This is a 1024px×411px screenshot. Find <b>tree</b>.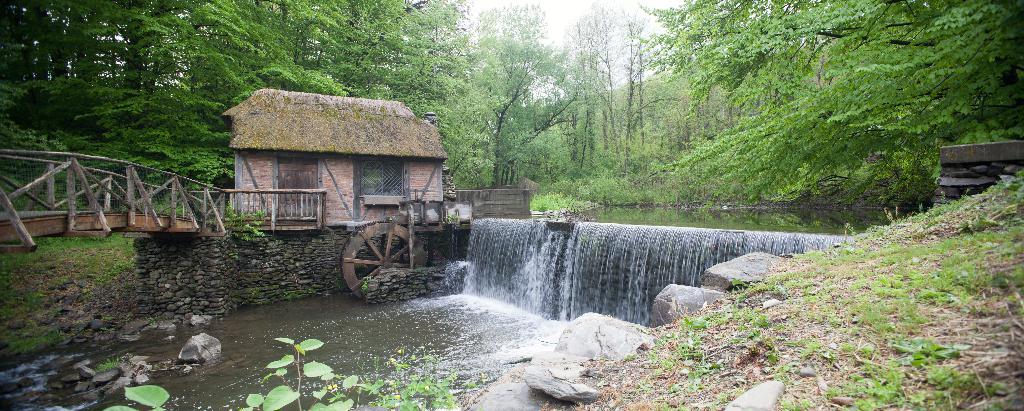
Bounding box: 23,0,65,120.
